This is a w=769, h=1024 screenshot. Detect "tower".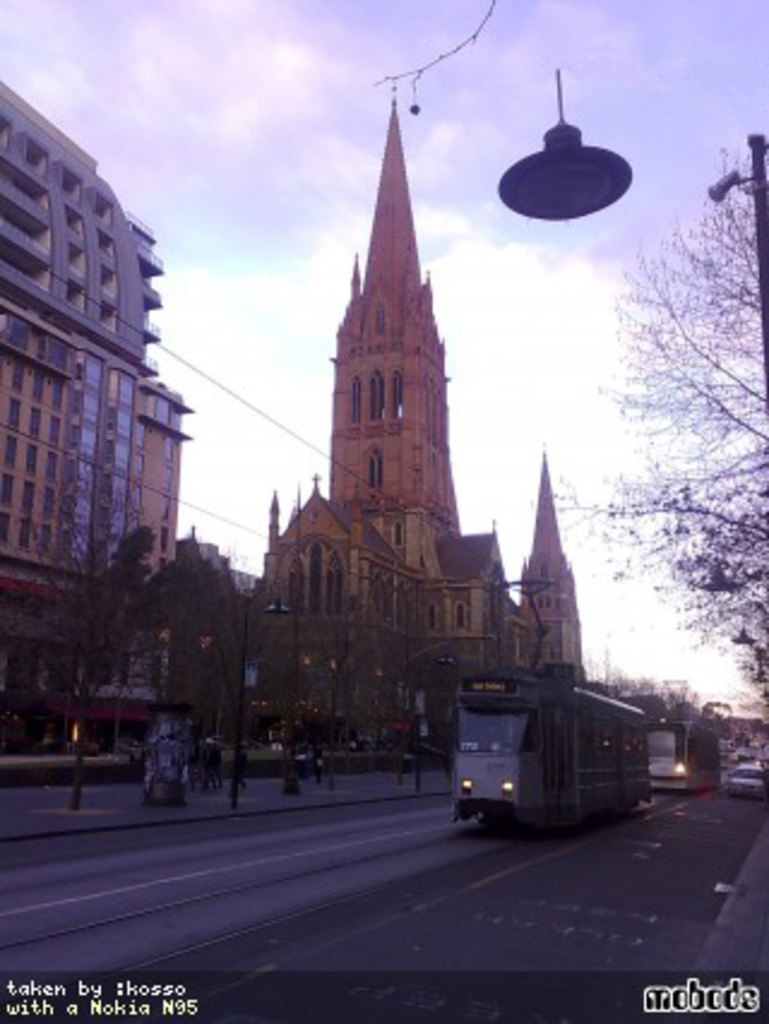
(left=250, top=87, right=579, bottom=745).
